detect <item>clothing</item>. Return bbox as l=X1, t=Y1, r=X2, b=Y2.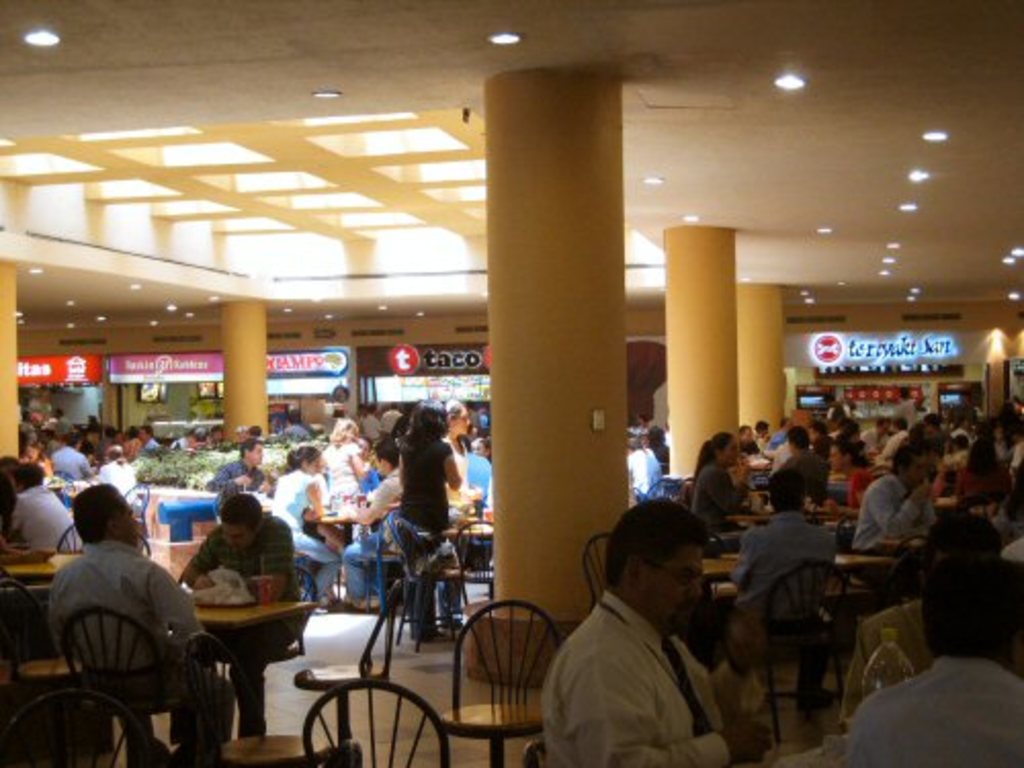
l=264, t=465, r=352, b=588.
